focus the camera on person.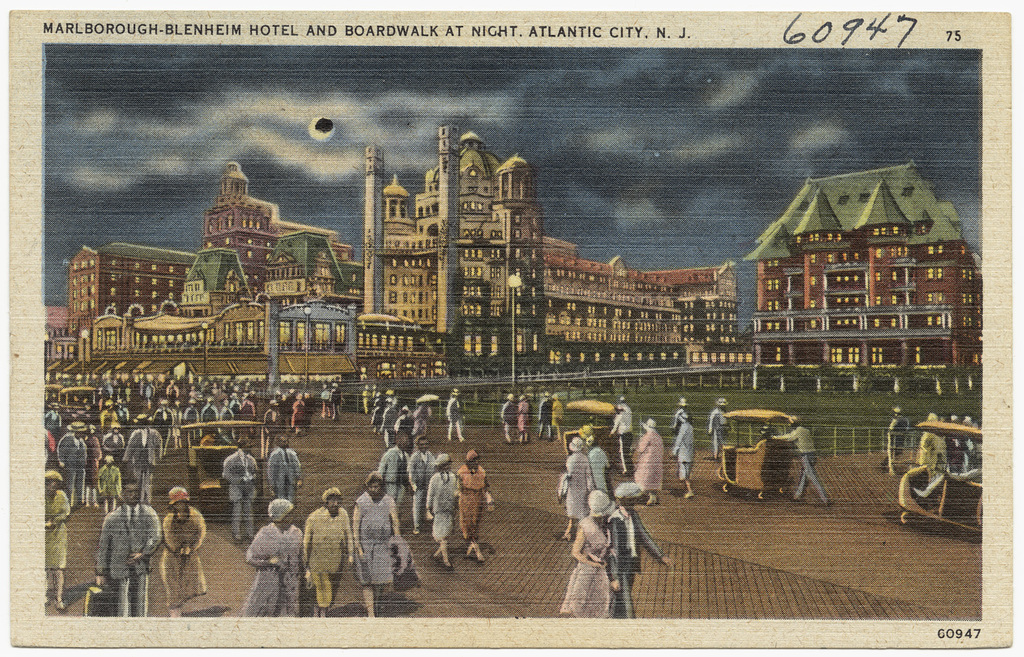
Focus region: 969, 419, 980, 473.
